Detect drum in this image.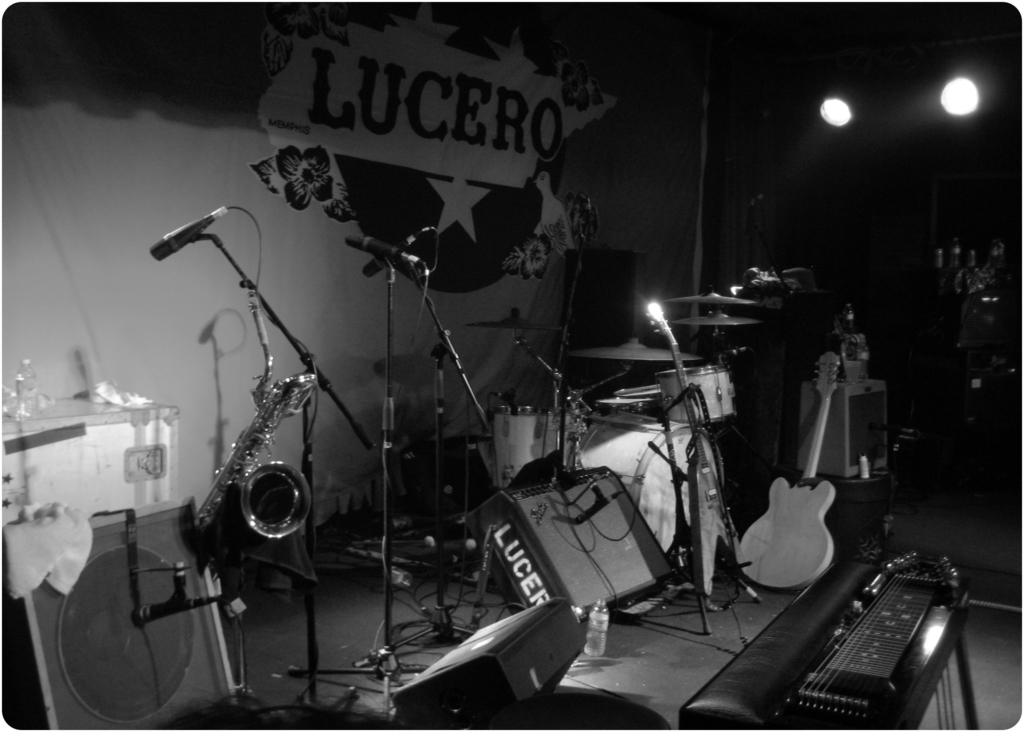
Detection: <bbox>570, 410, 724, 576</bbox>.
